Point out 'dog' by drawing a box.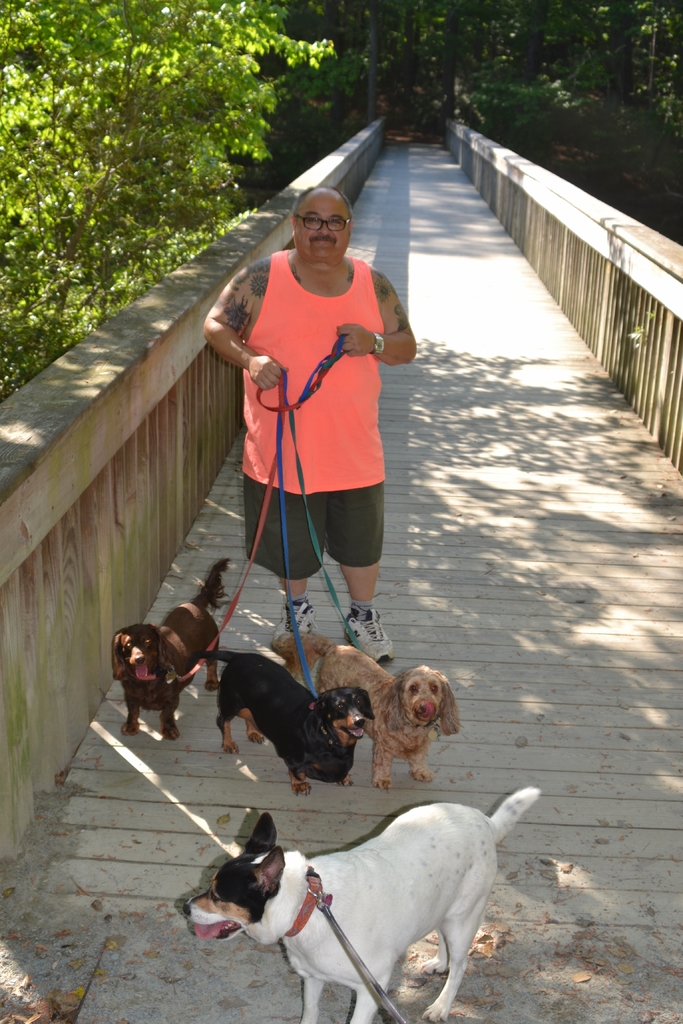
272 630 458 791.
